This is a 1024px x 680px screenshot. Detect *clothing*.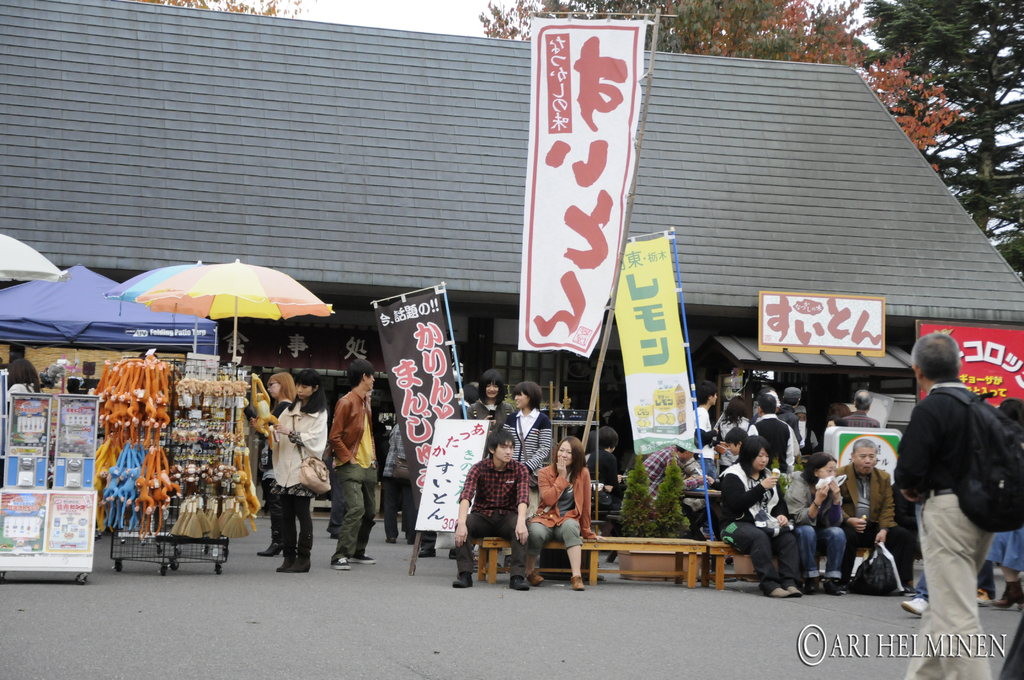
<bbox>324, 478, 371, 560</bbox>.
